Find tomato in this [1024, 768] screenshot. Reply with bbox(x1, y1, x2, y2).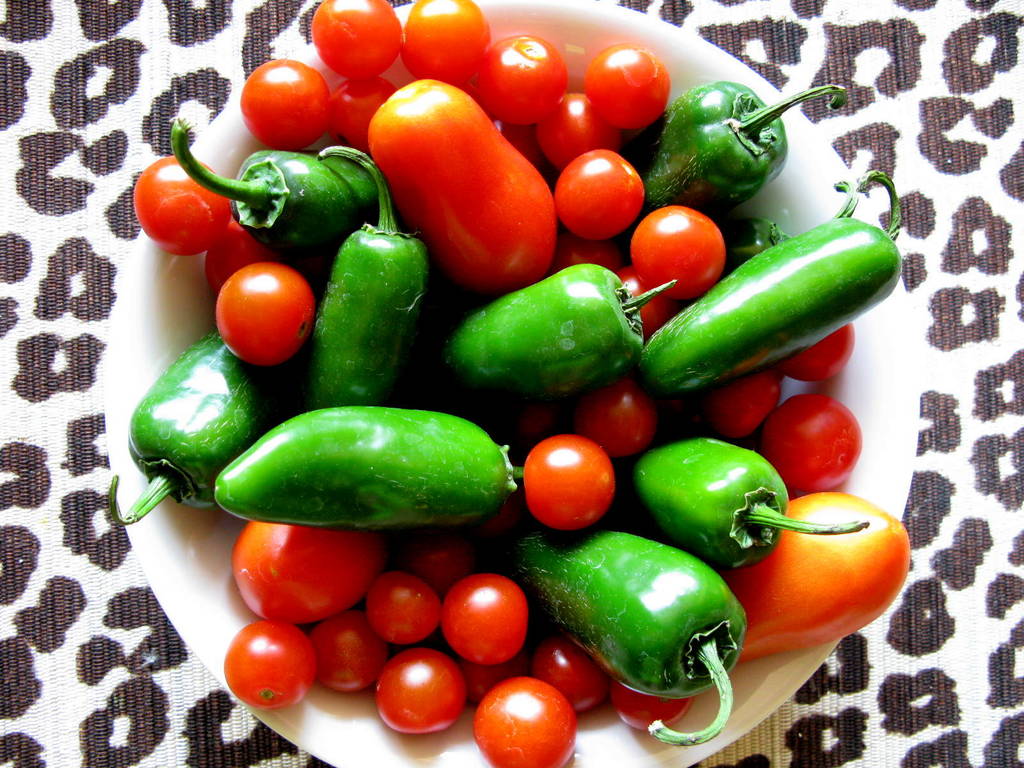
bbox(776, 316, 857, 387).
